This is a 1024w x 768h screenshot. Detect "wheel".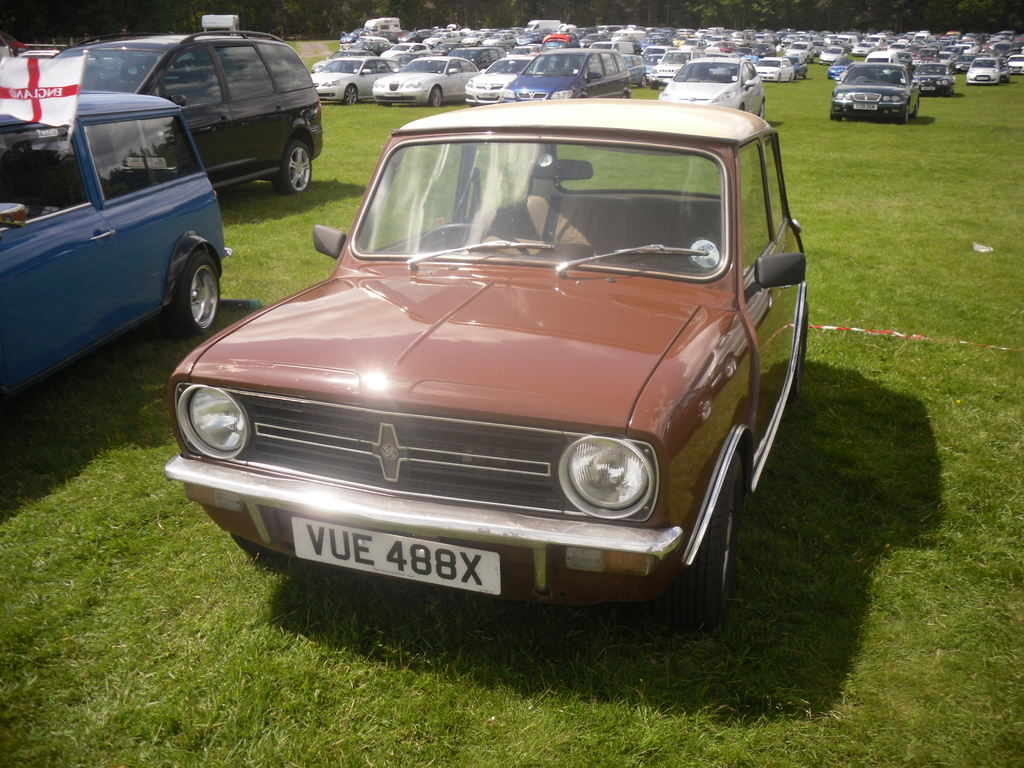
pyautogui.locateOnScreen(668, 447, 742, 623).
